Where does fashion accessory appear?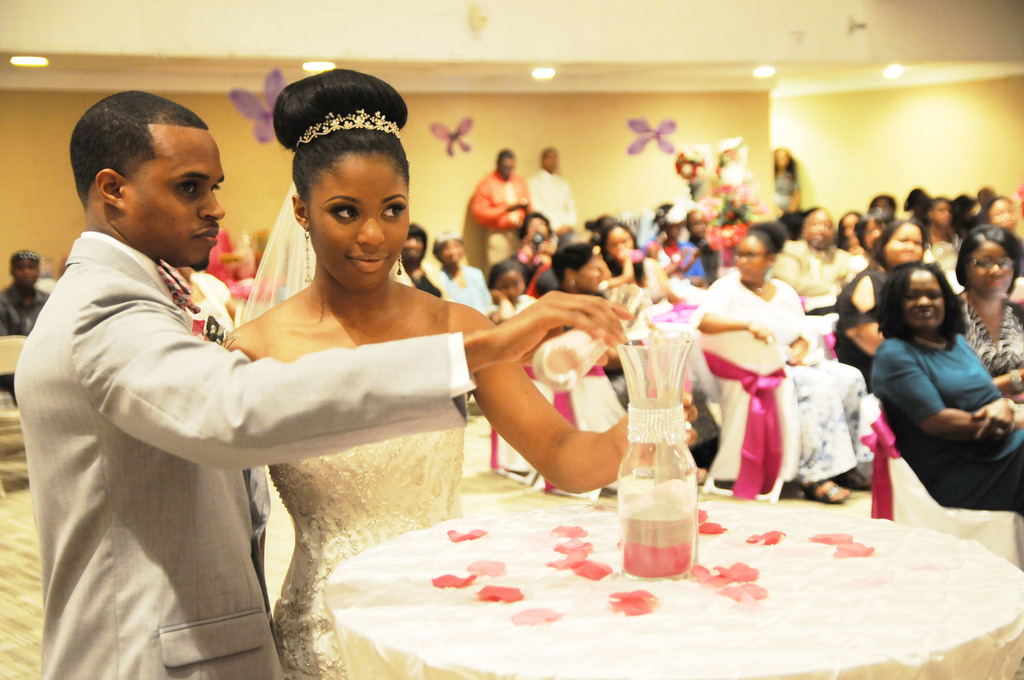
Appears at bbox=(398, 254, 407, 277).
